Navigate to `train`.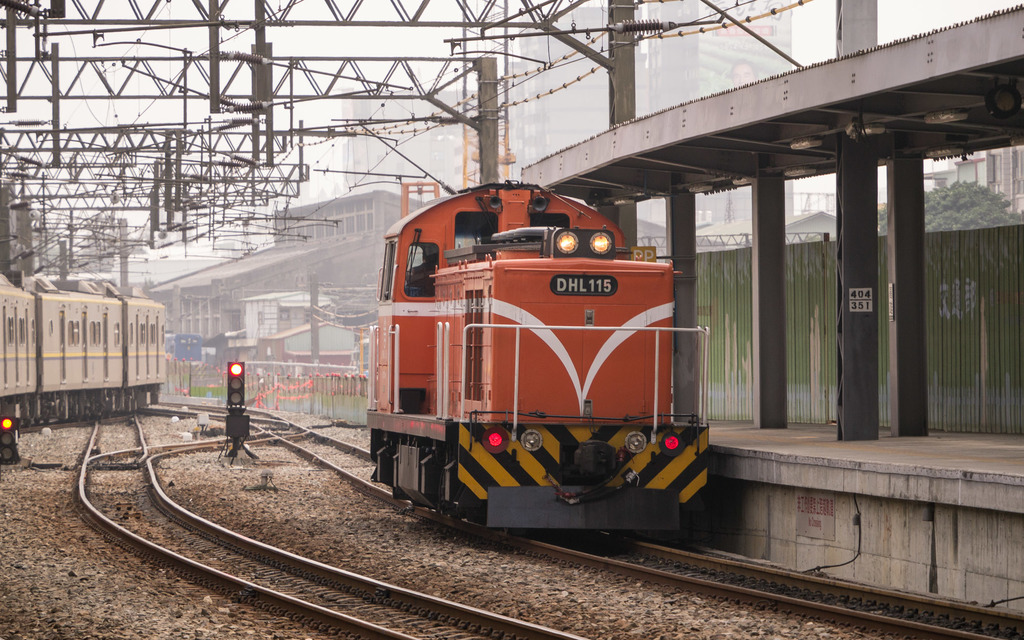
Navigation target: l=362, t=172, r=719, b=540.
